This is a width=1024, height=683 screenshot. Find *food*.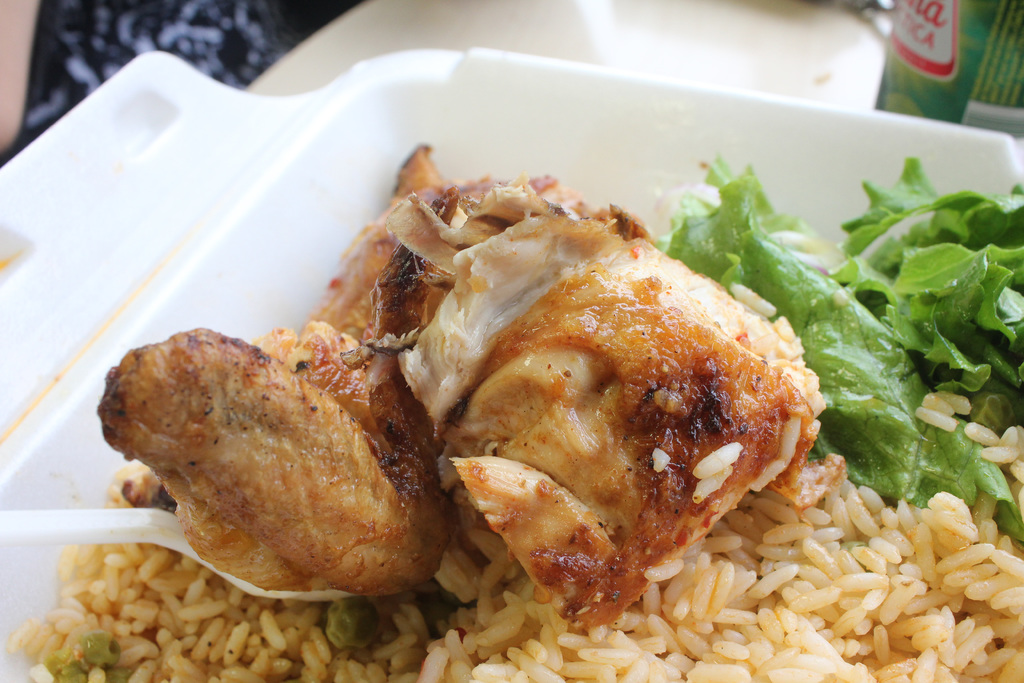
Bounding box: [118,340,464,586].
